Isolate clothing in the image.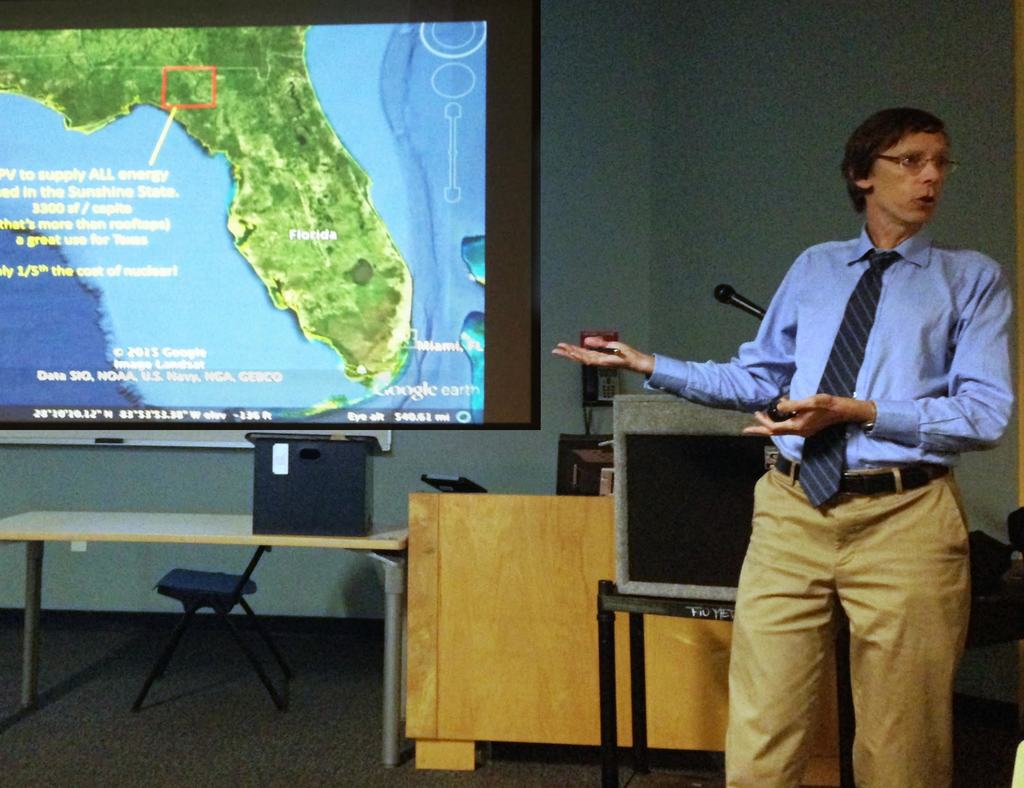
Isolated region: x1=669 y1=175 x2=995 y2=761.
